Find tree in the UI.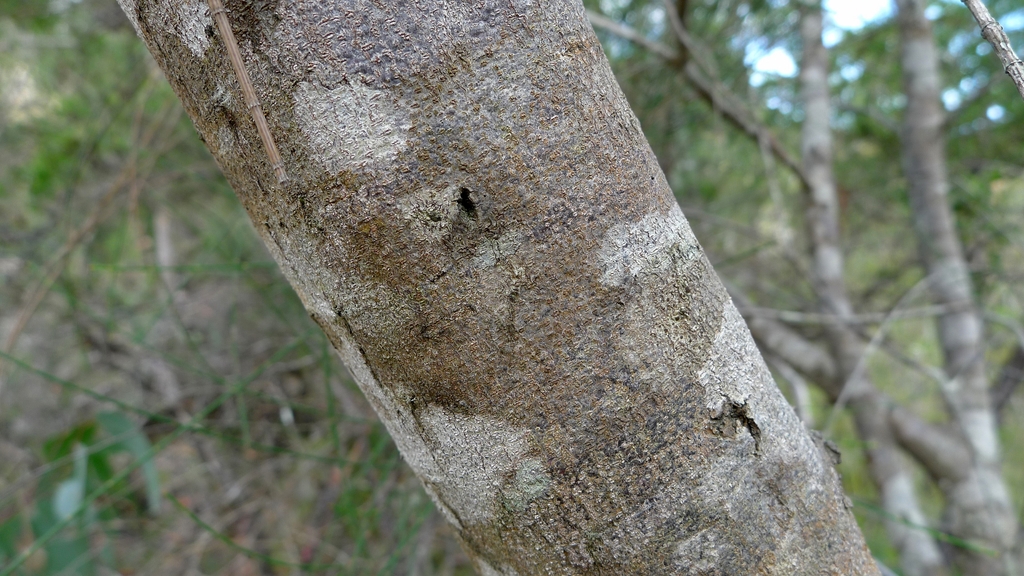
UI element at detection(116, 0, 878, 575).
